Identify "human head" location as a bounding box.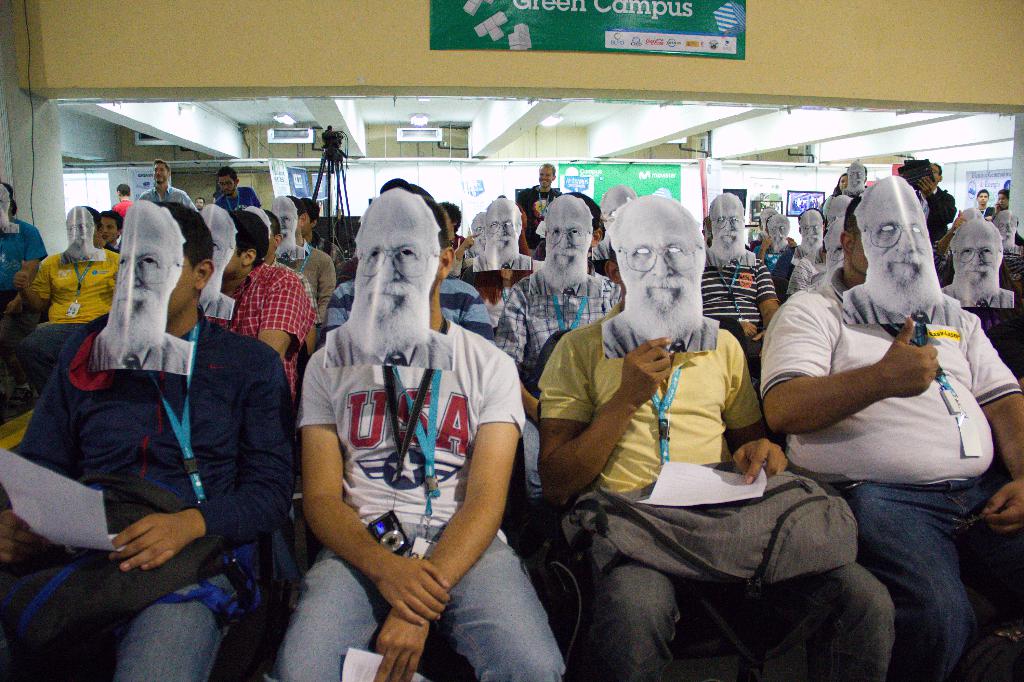
(left=98, top=212, right=124, bottom=247).
